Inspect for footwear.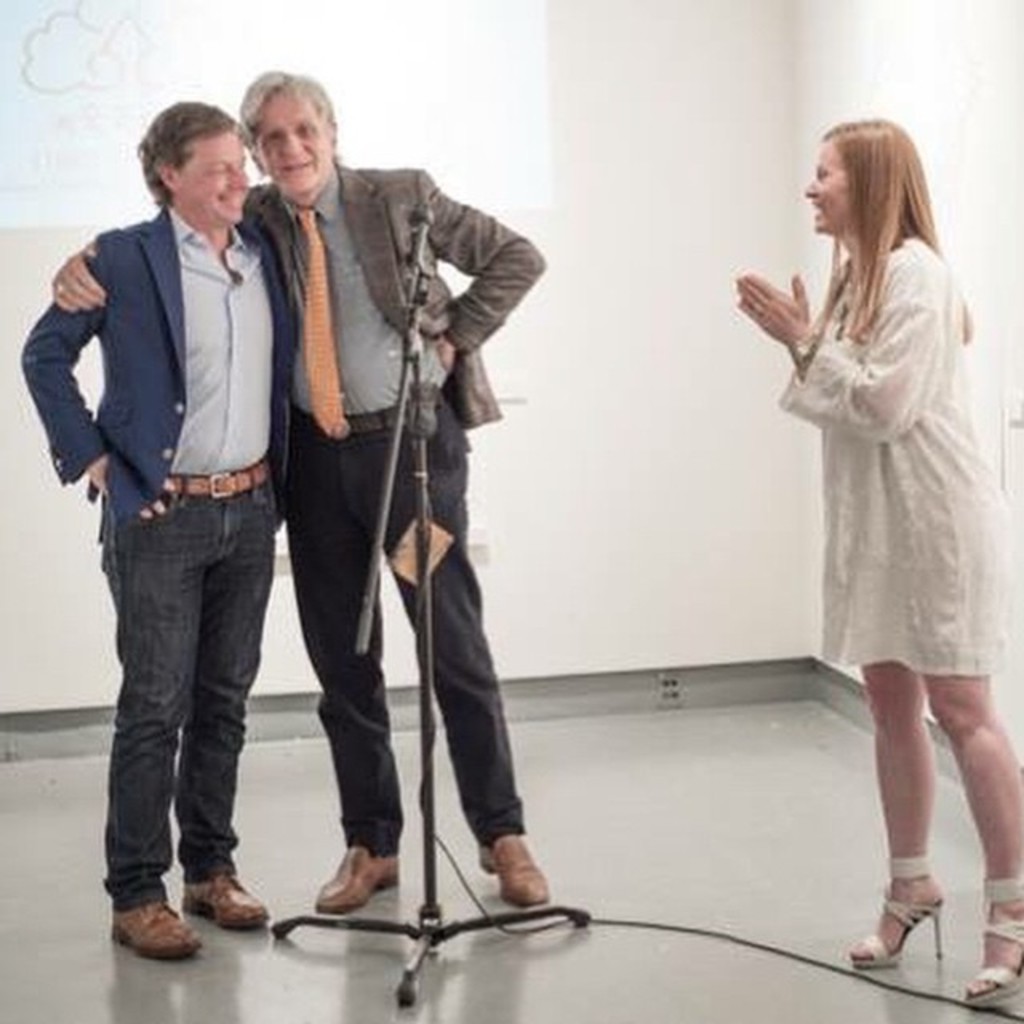
Inspection: left=90, top=880, right=197, bottom=978.
